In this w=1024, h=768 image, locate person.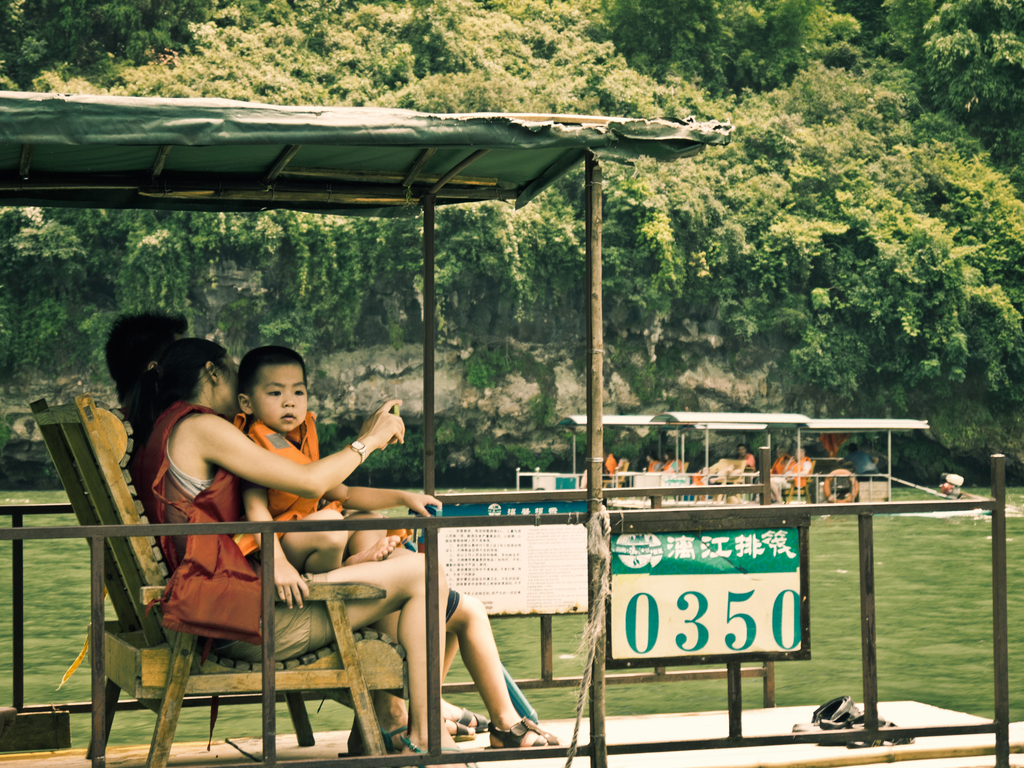
Bounding box: bbox=(240, 345, 441, 609).
